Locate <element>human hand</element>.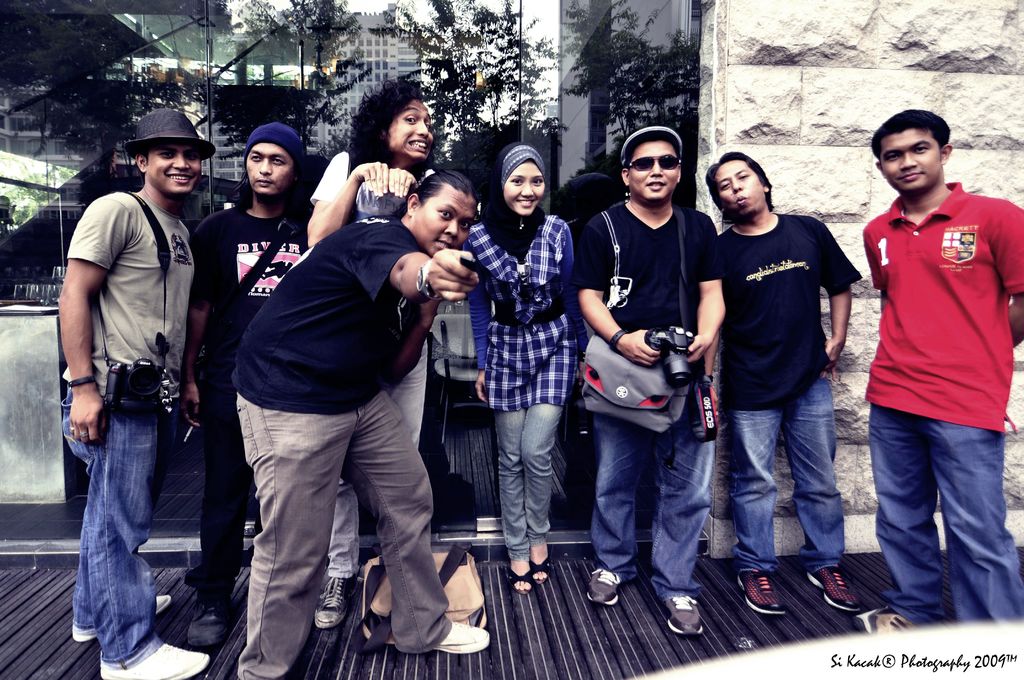
Bounding box: (712, 387, 722, 418).
